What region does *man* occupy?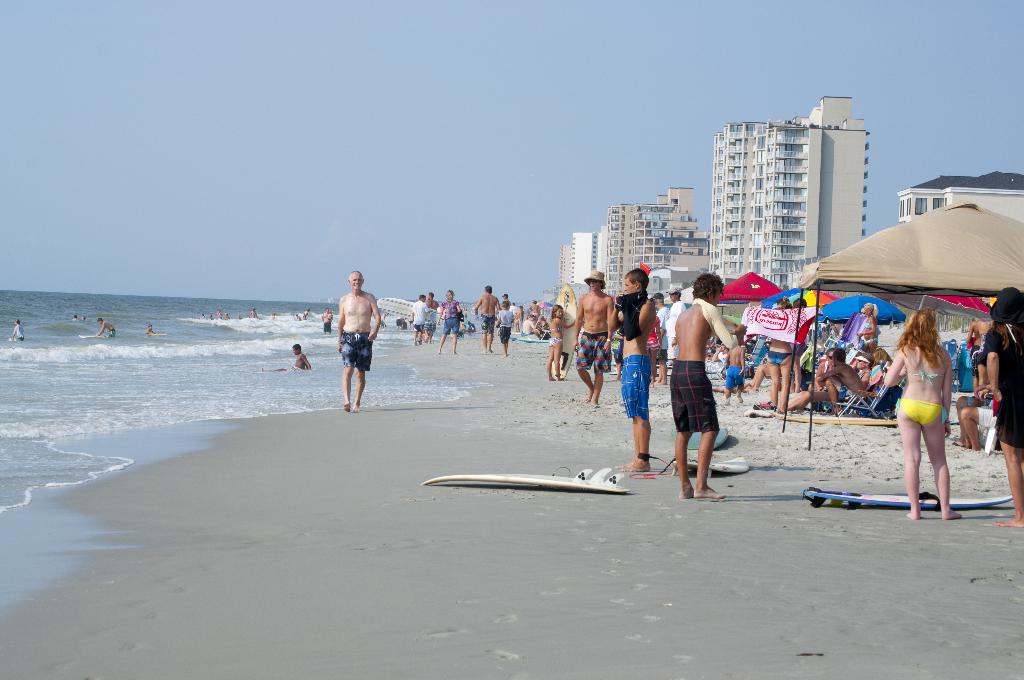
[649, 289, 670, 387].
